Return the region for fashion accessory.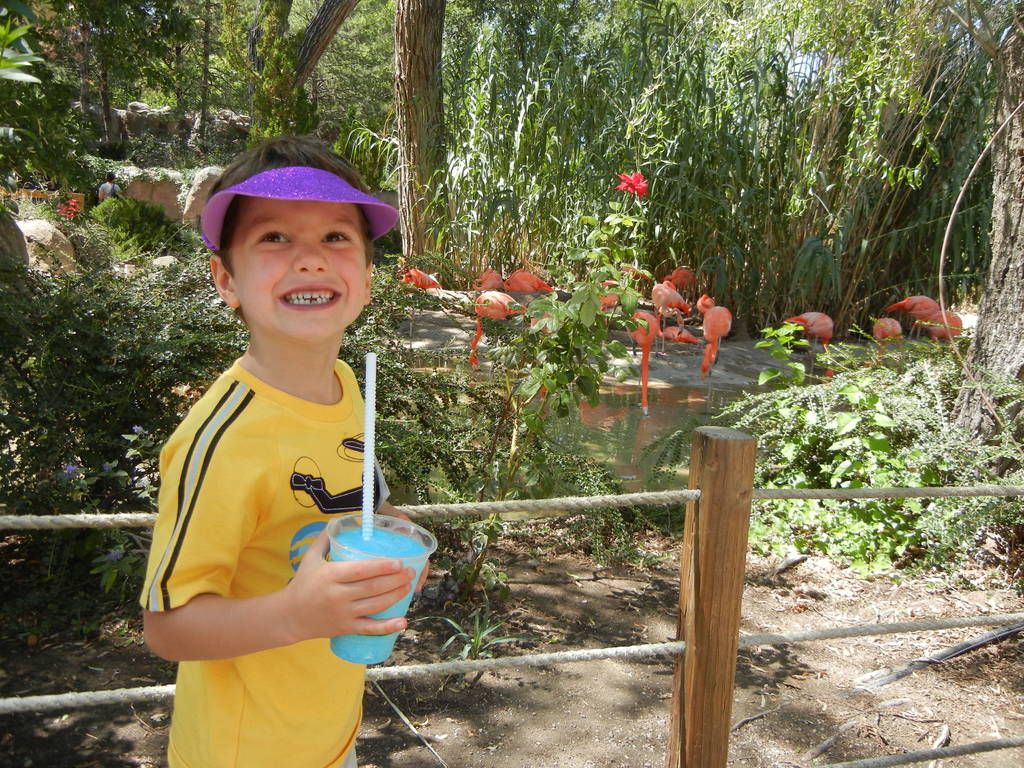
200 166 401 256.
